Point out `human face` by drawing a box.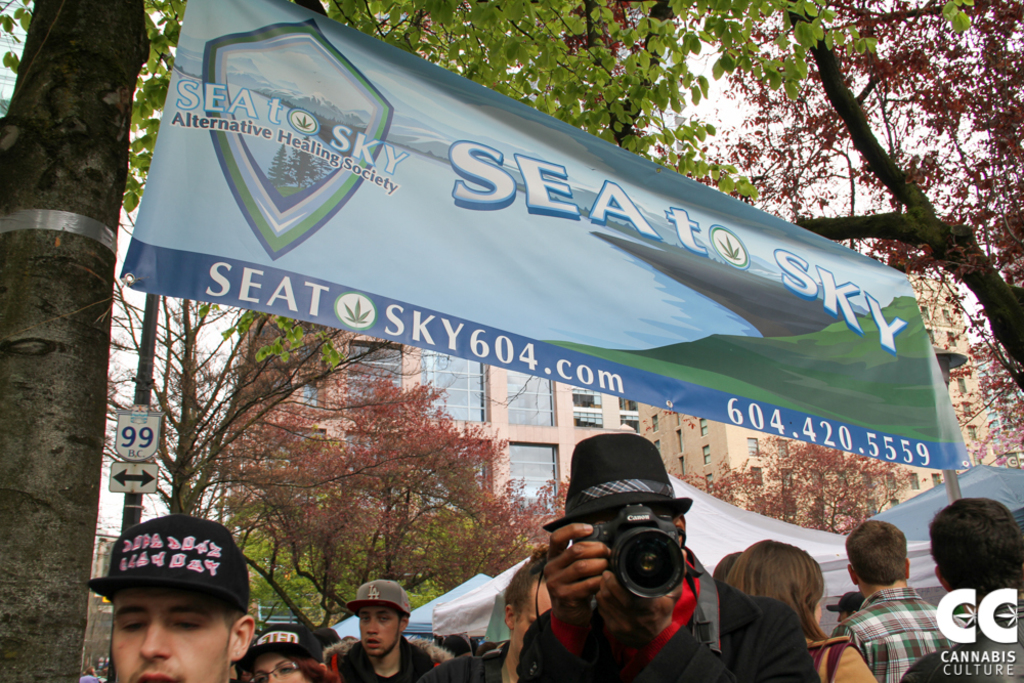
(left=355, top=606, right=407, bottom=664).
